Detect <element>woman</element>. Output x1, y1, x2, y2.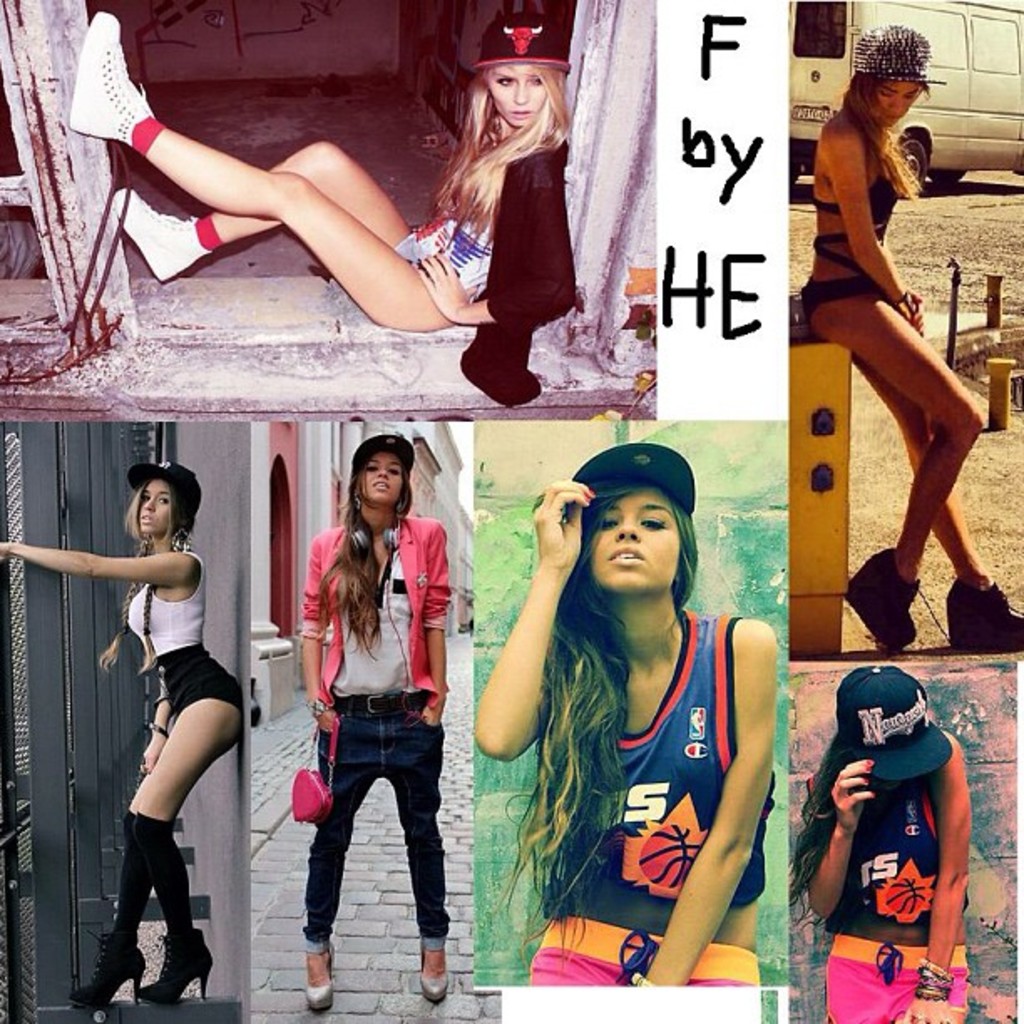
65, 12, 579, 408.
